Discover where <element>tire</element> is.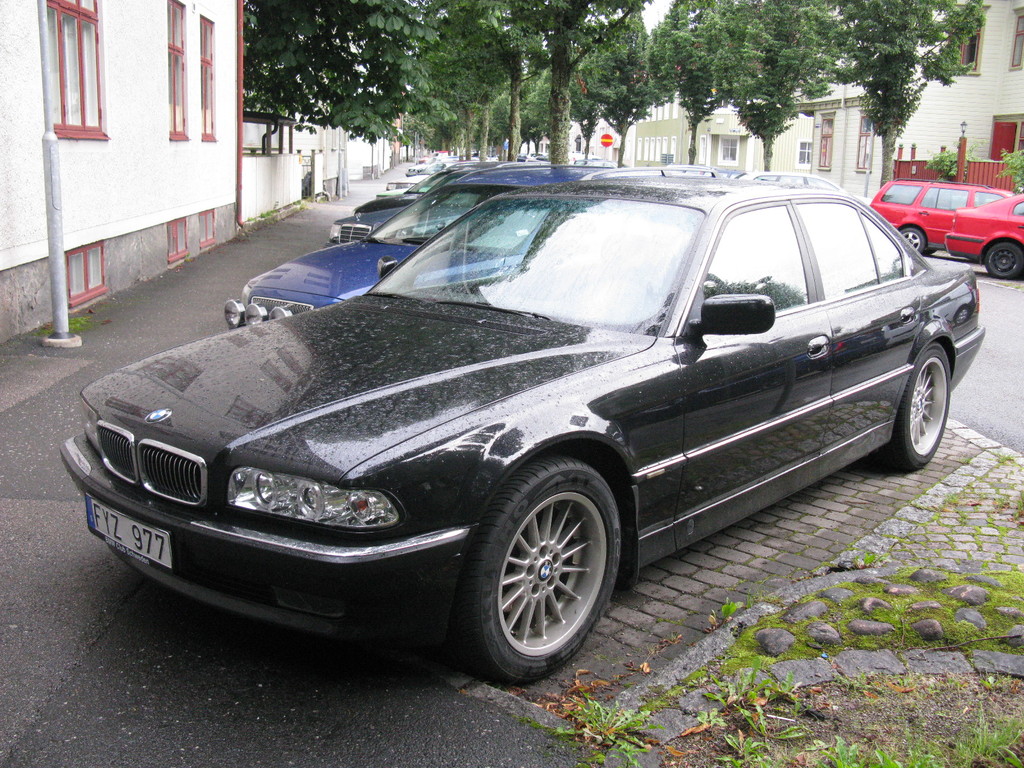
Discovered at (left=878, top=343, right=950, bottom=467).
